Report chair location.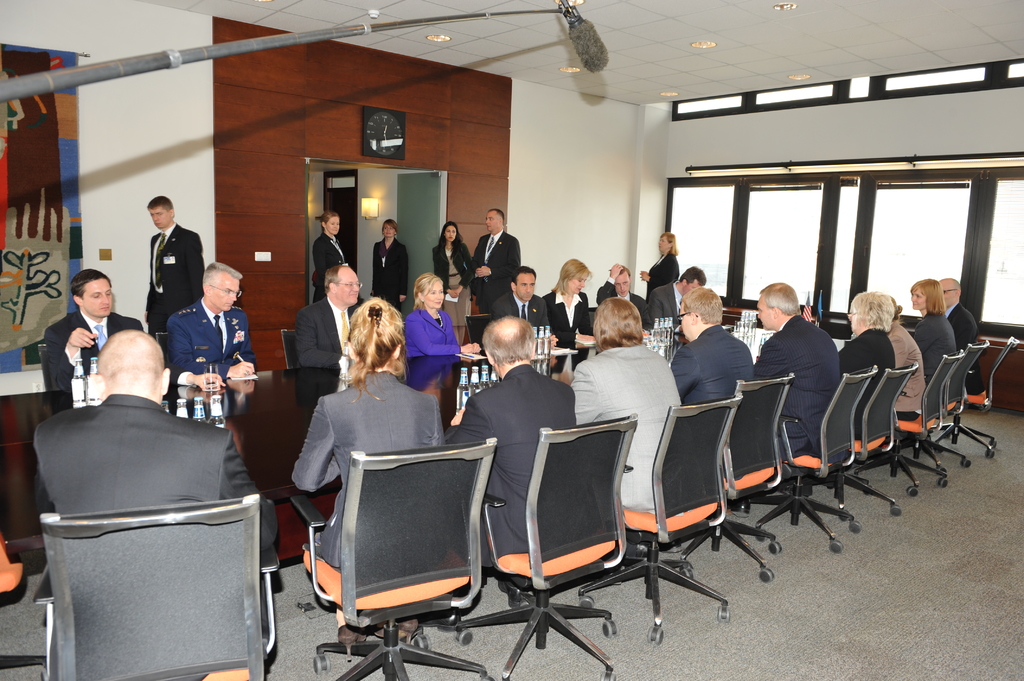
Report: 36 491 283 680.
